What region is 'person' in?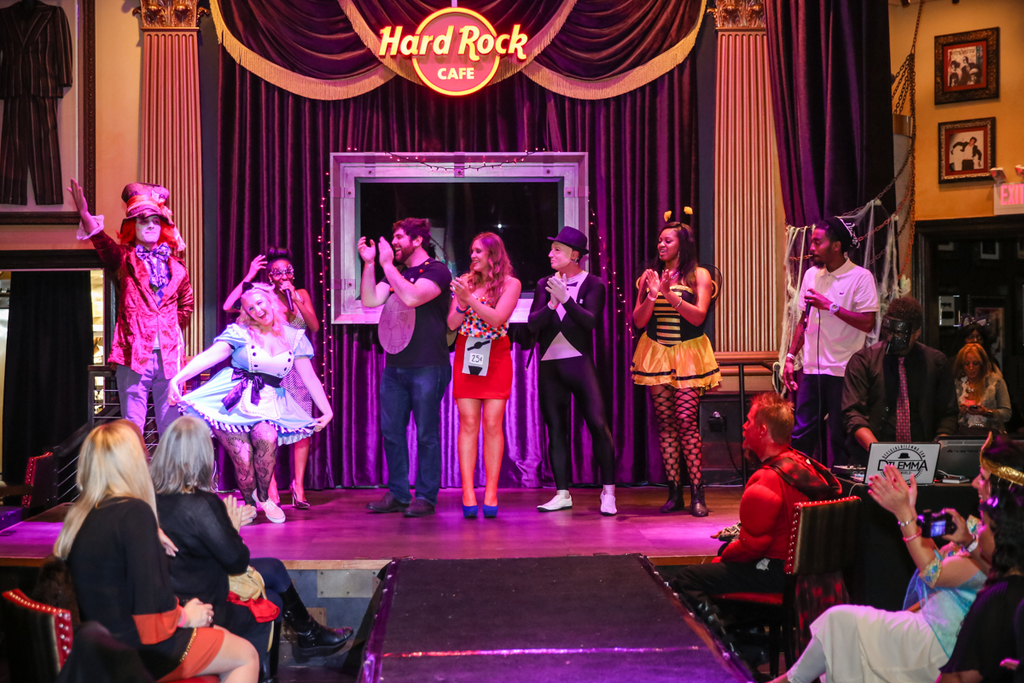
[627, 219, 721, 517].
